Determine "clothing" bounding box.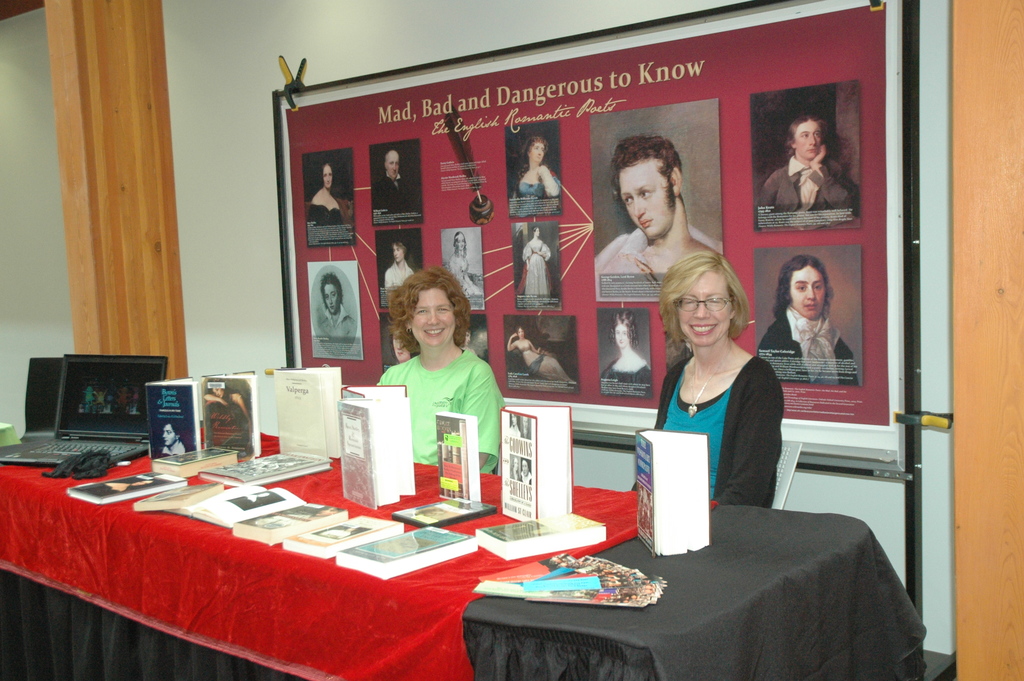
Determined: detection(517, 238, 553, 306).
